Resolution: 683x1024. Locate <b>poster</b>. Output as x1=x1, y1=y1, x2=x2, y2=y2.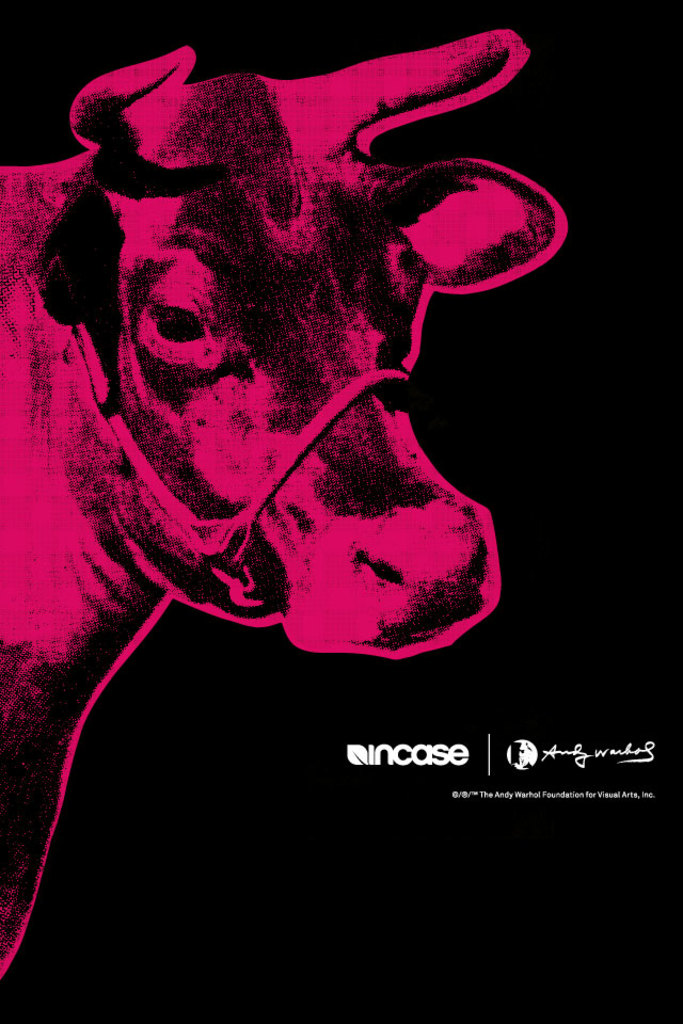
x1=0, y1=0, x2=682, y2=1023.
